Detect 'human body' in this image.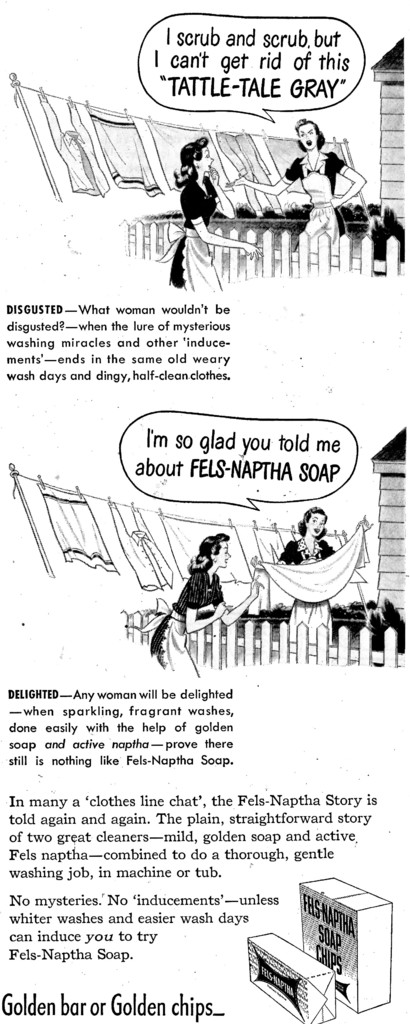
Detection: bbox(222, 116, 364, 252).
